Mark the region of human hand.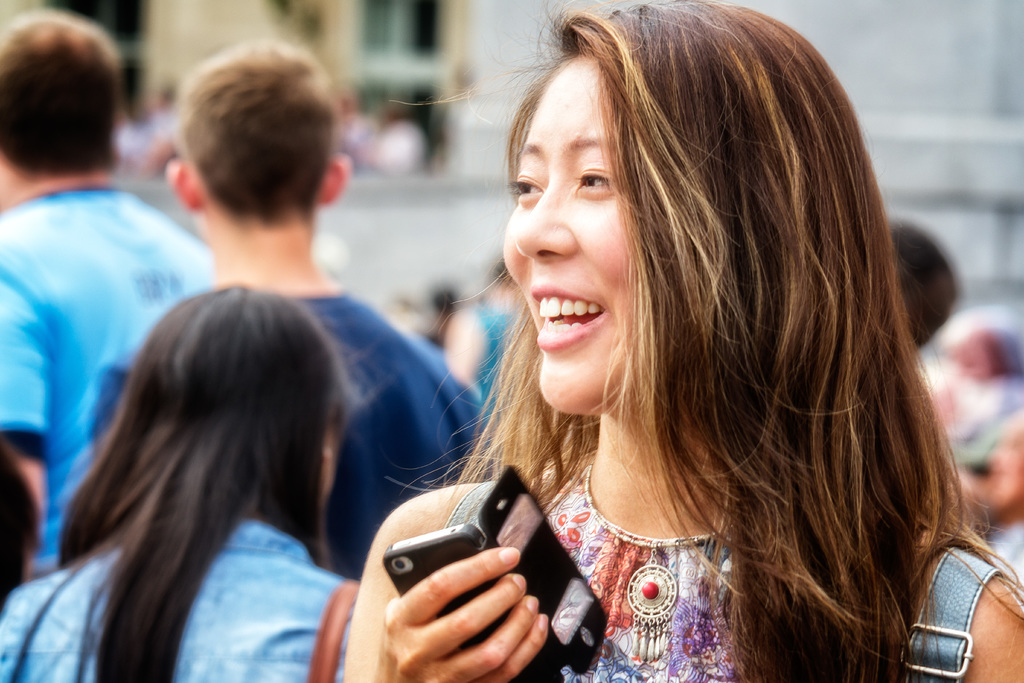
Region: (331, 504, 571, 682).
